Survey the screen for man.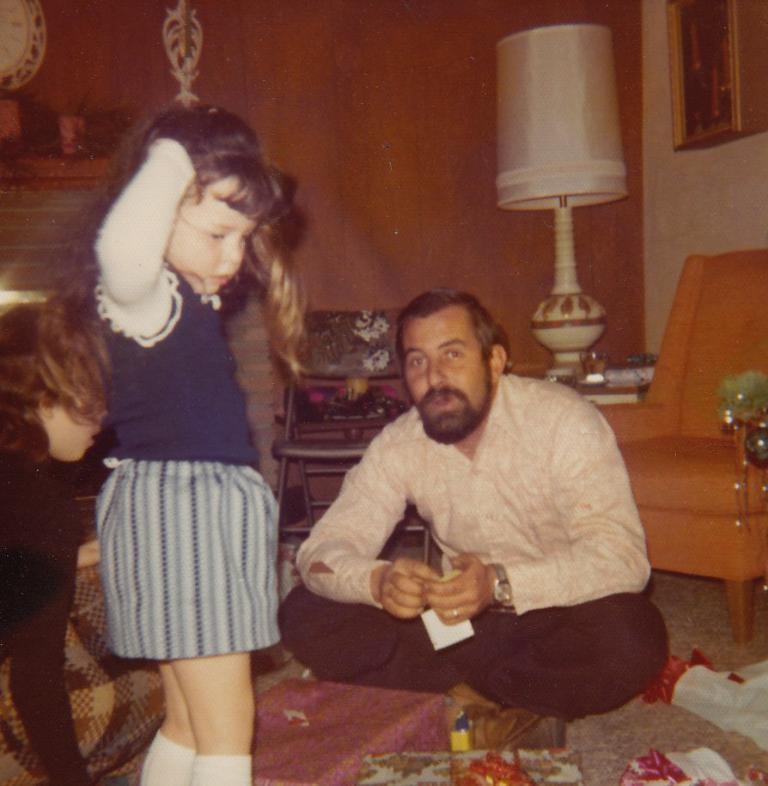
Survey found: x1=271 y1=258 x2=662 y2=739.
